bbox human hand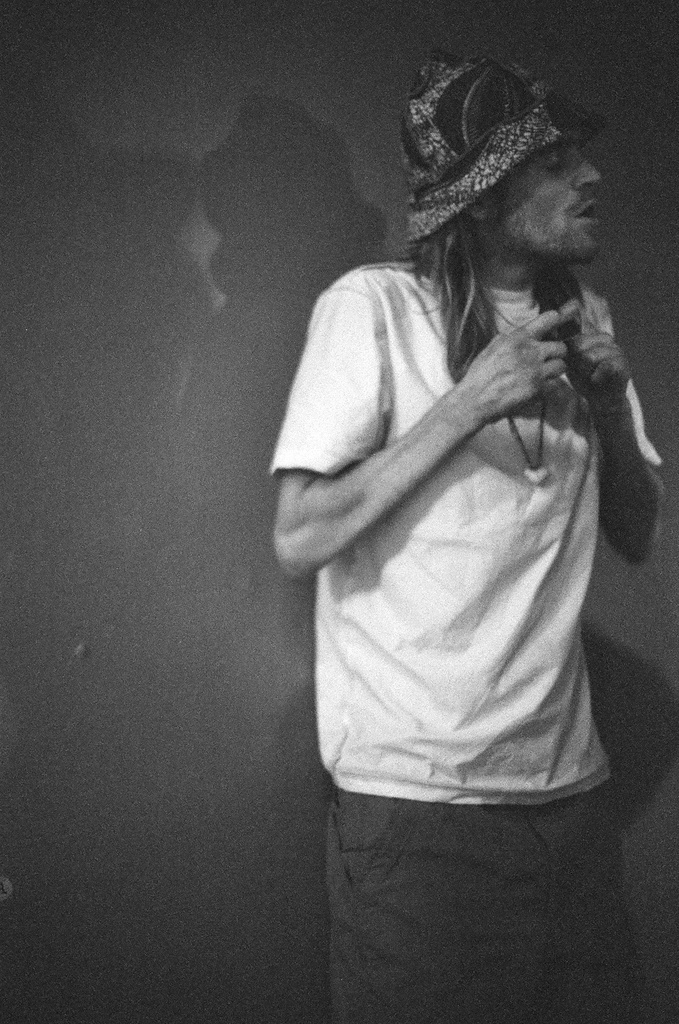
box=[435, 298, 624, 432]
